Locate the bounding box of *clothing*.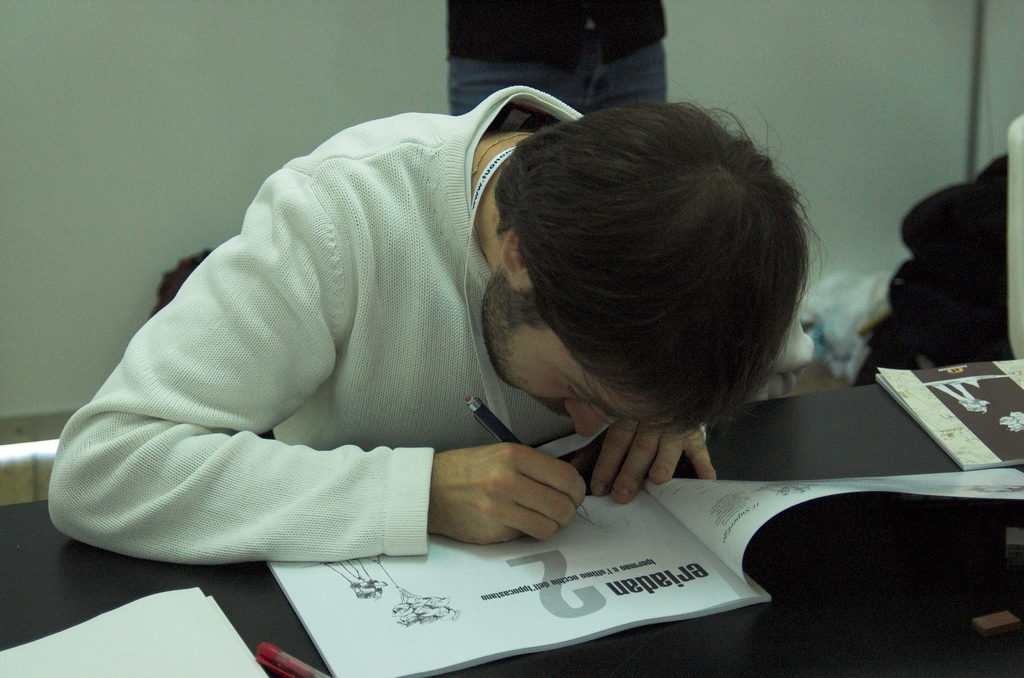
Bounding box: left=451, top=42, right=667, bottom=115.
